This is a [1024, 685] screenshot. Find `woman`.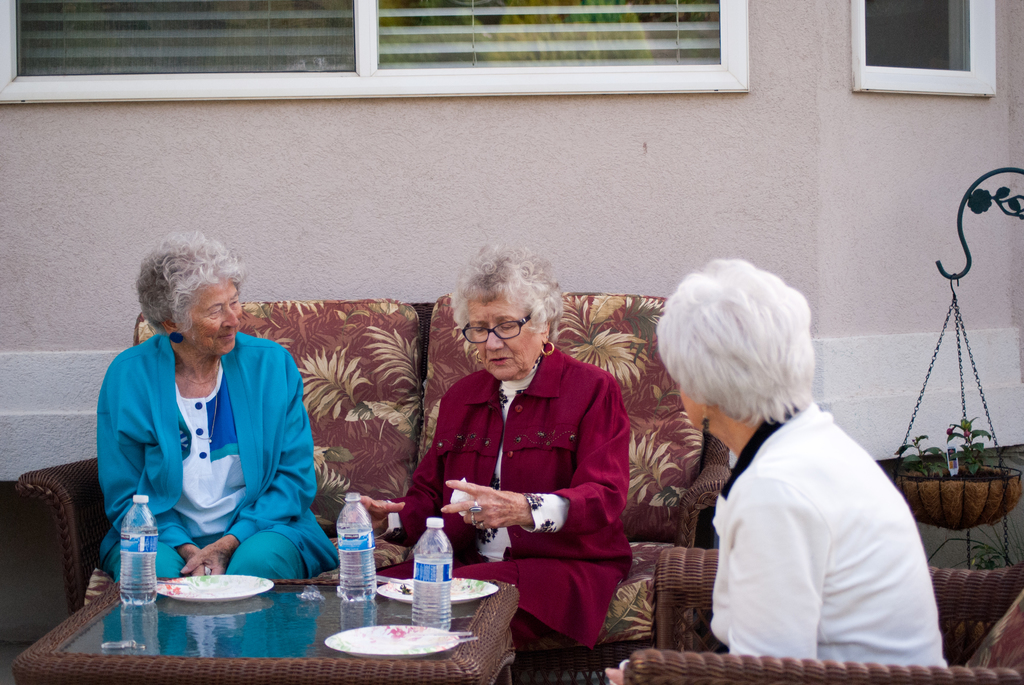
Bounding box: 99, 224, 335, 583.
